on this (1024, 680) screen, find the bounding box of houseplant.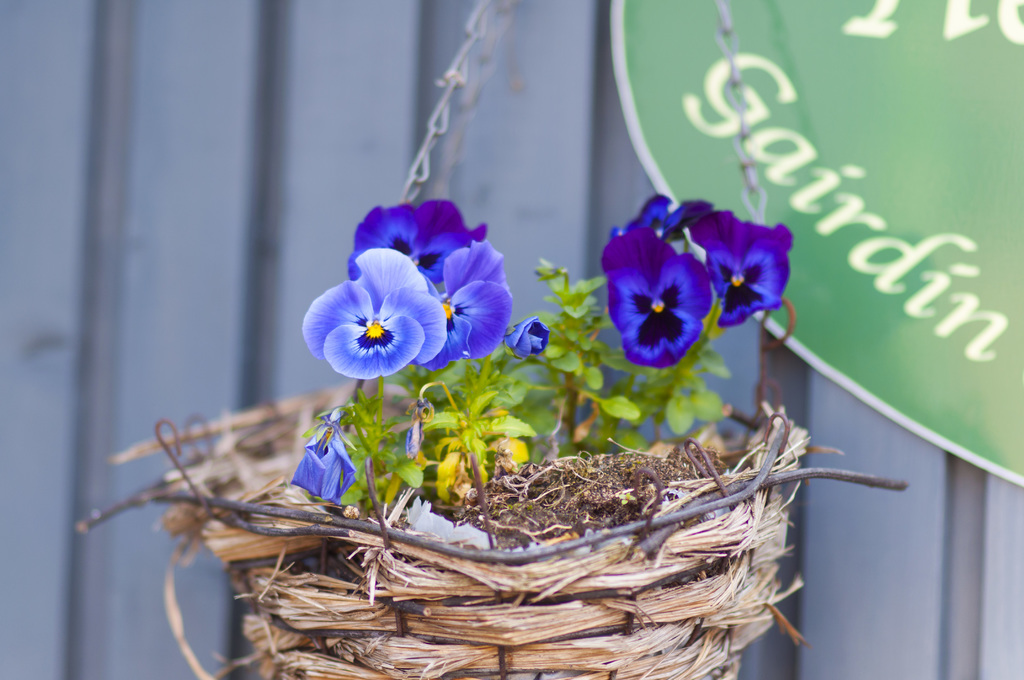
Bounding box: crop(78, 185, 885, 679).
